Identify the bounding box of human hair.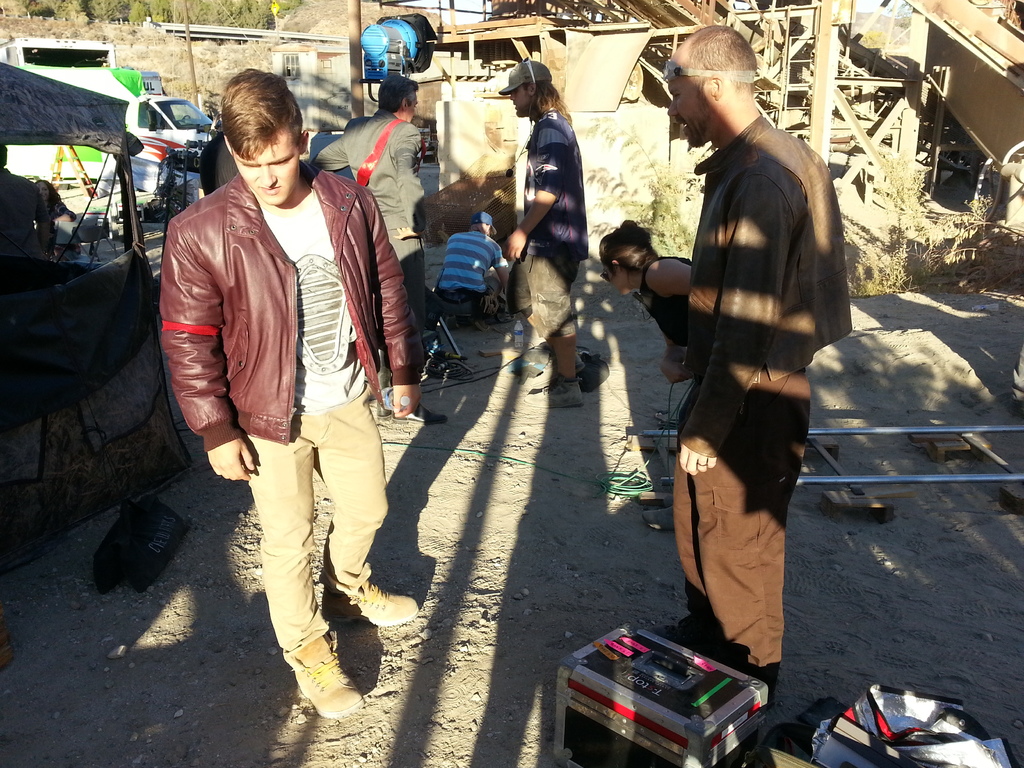
select_region(523, 79, 570, 125).
